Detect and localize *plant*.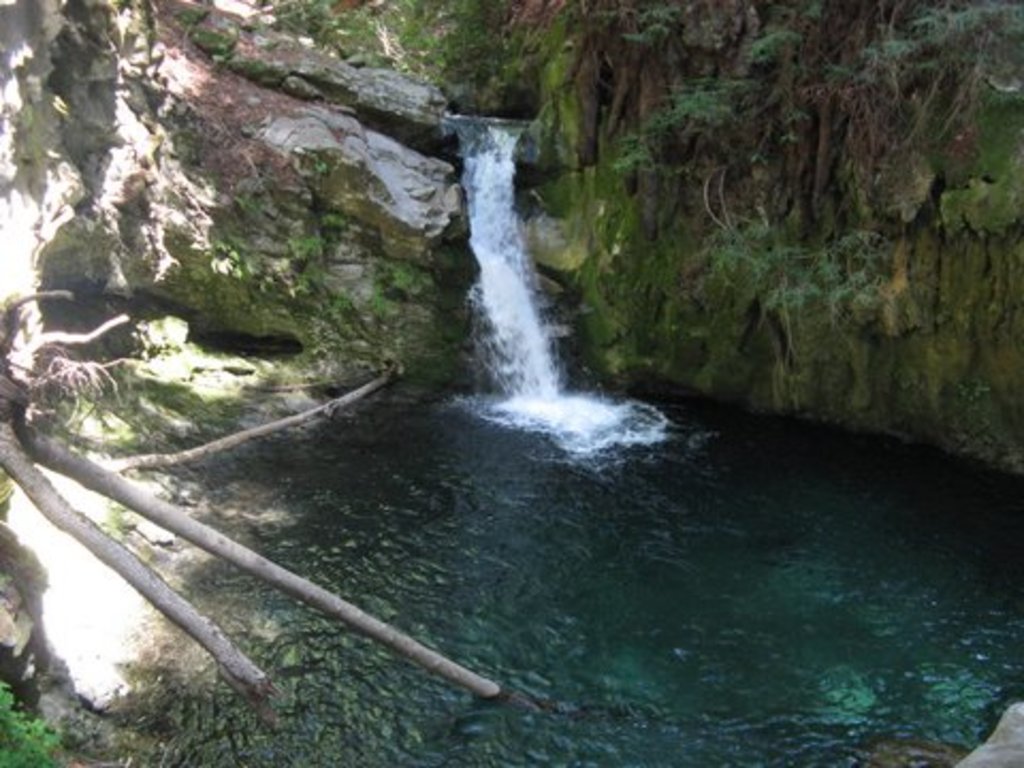
Localized at pyautogui.locateOnScreen(322, 0, 382, 58).
